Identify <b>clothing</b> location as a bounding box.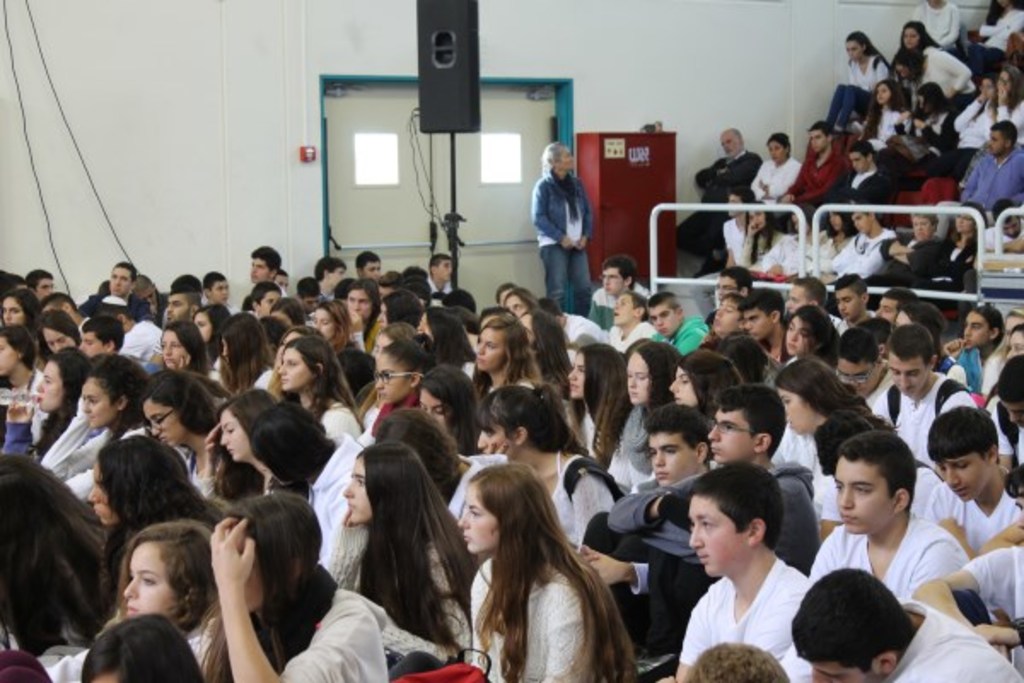
613 401 662 499.
